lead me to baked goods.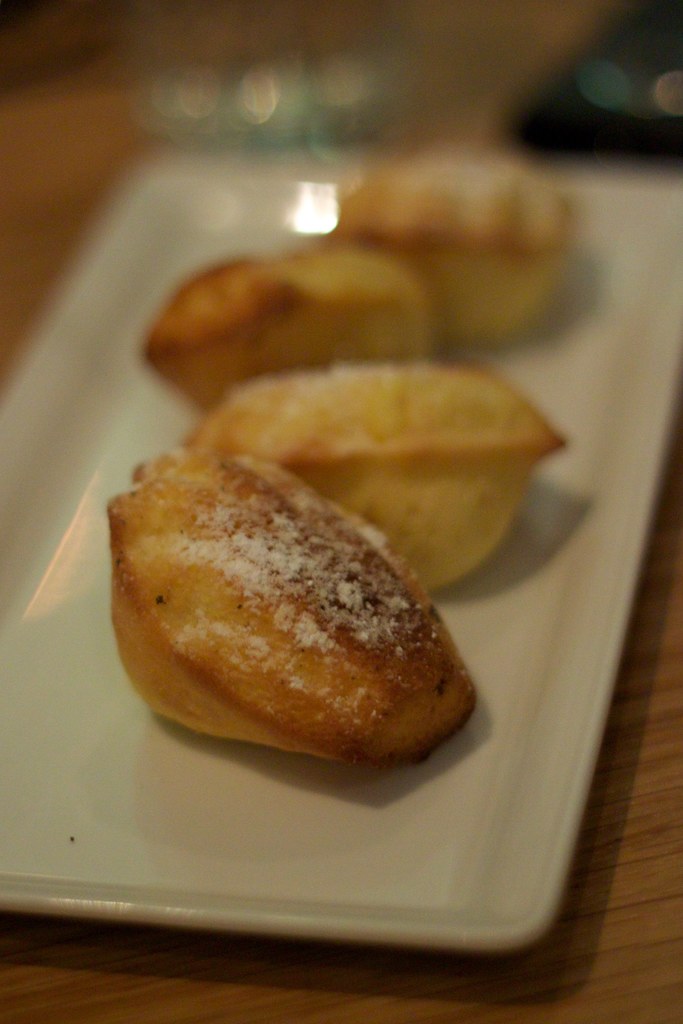
Lead to (102,445,487,767).
